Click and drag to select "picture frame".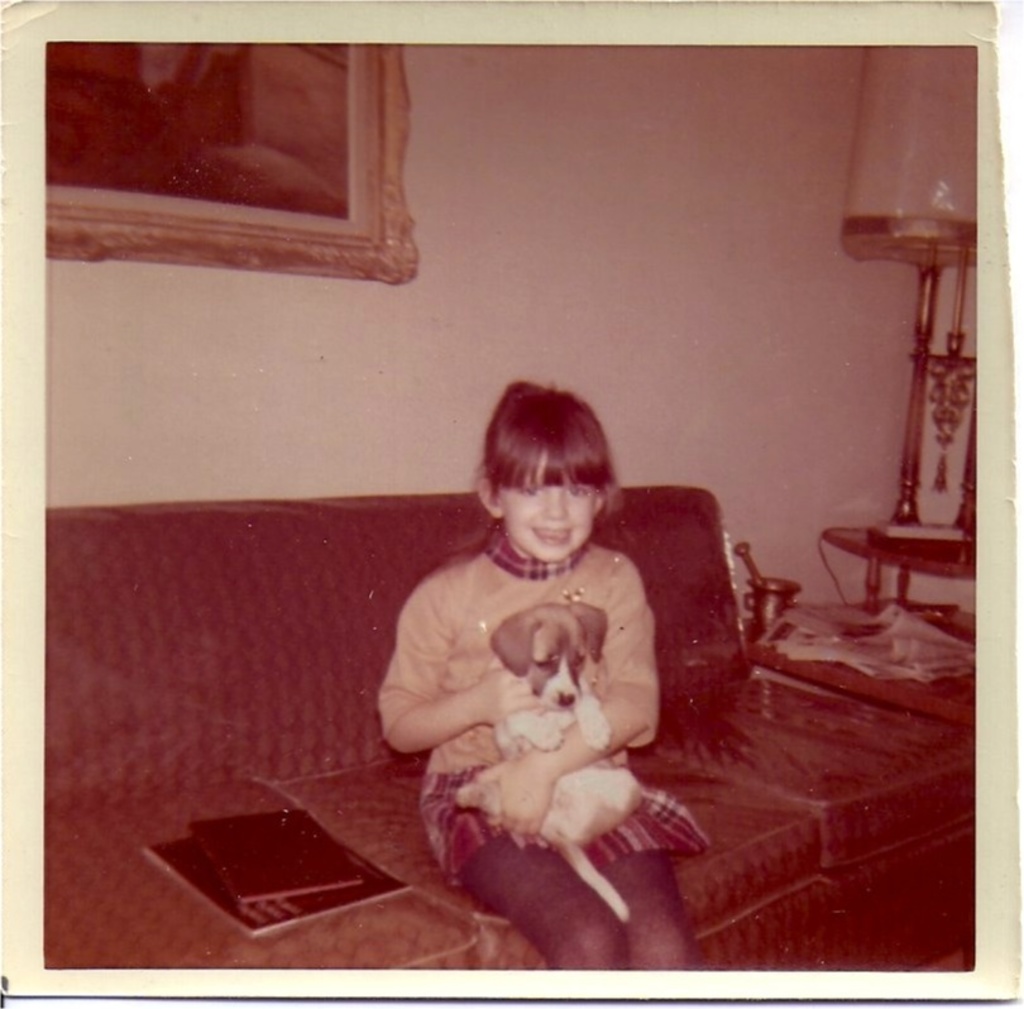
Selection: [42,28,440,296].
